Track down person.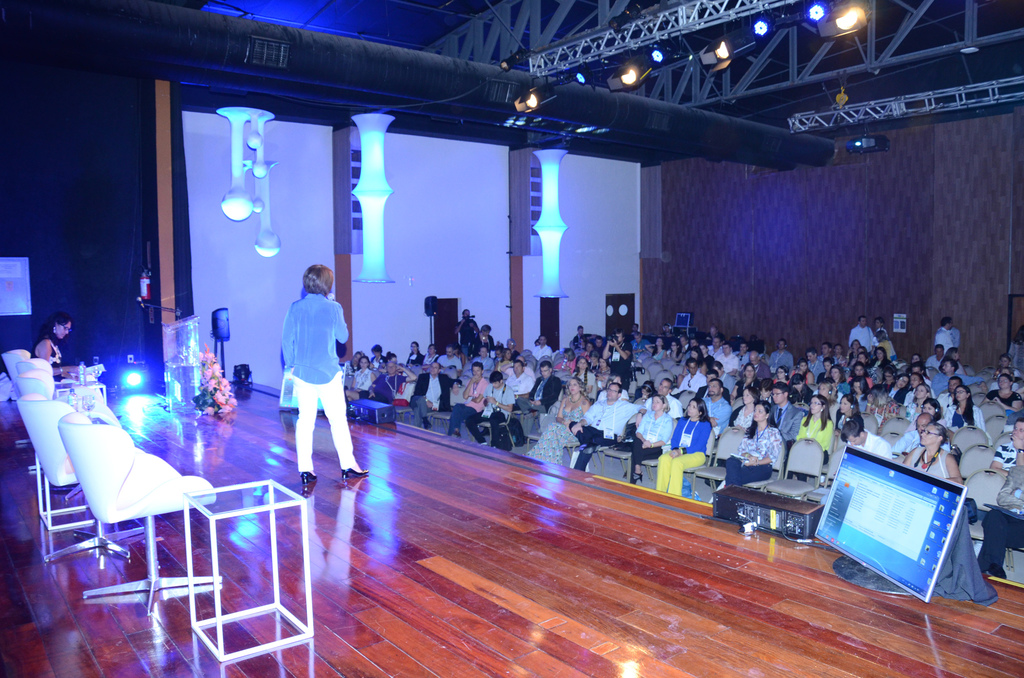
Tracked to <bbox>370, 348, 402, 418</bbox>.
